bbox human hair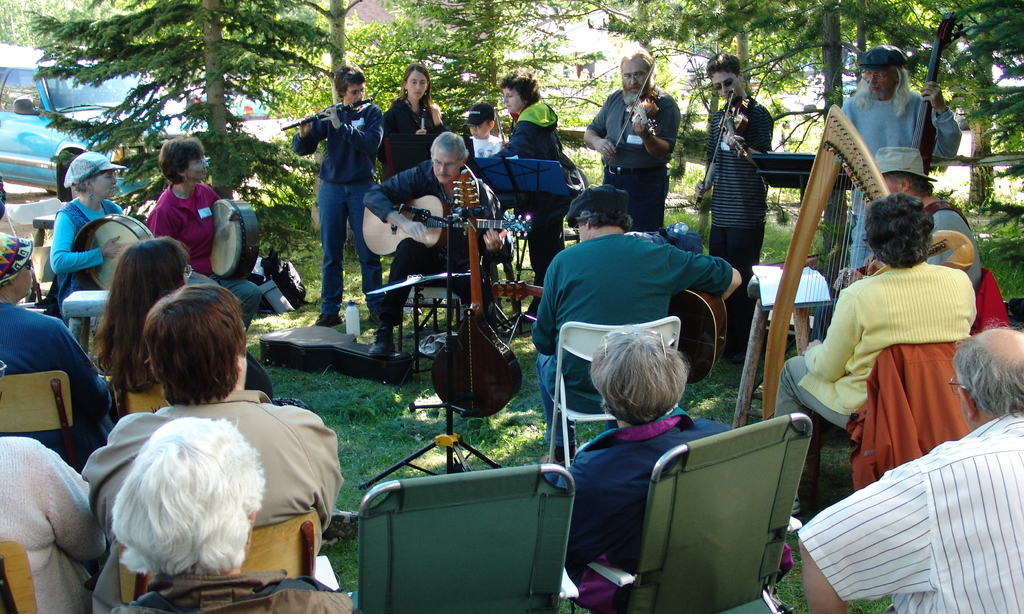
pyautogui.locateOnScreen(108, 416, 268, 577)
